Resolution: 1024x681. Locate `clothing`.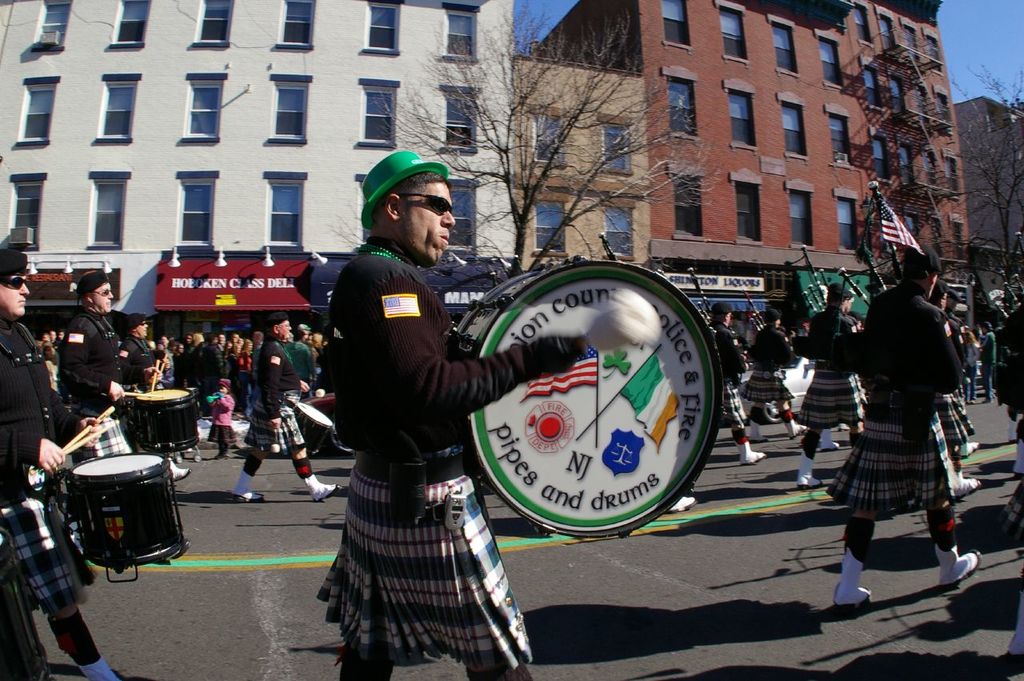
x1=1002, y1=299, x2=1023, y2=417.
